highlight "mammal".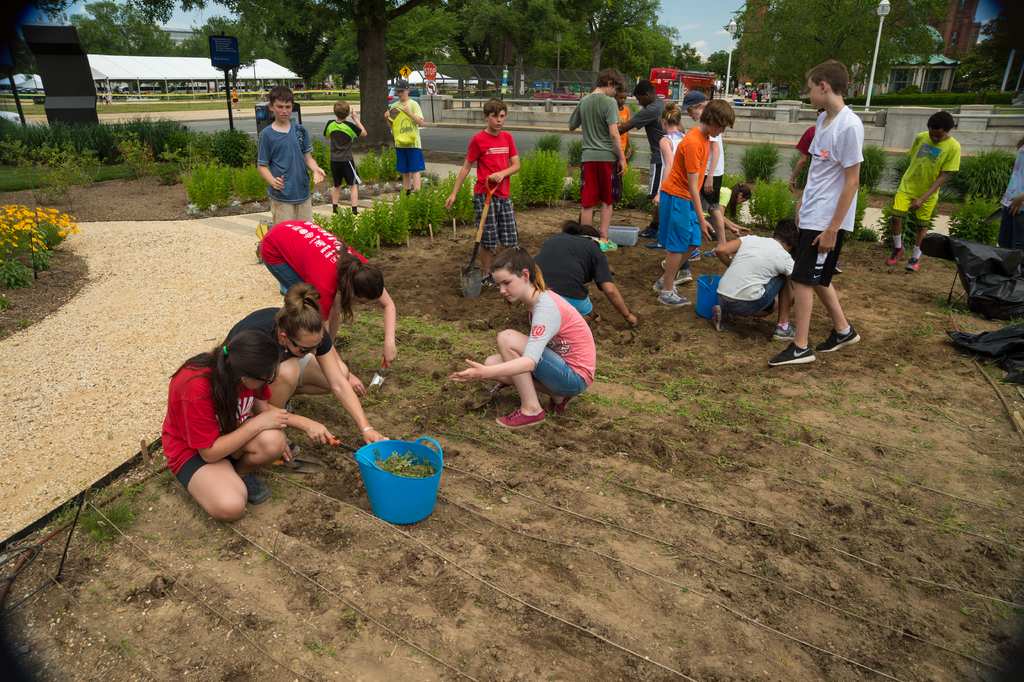
Highlighted region: 620,81,672,190.
